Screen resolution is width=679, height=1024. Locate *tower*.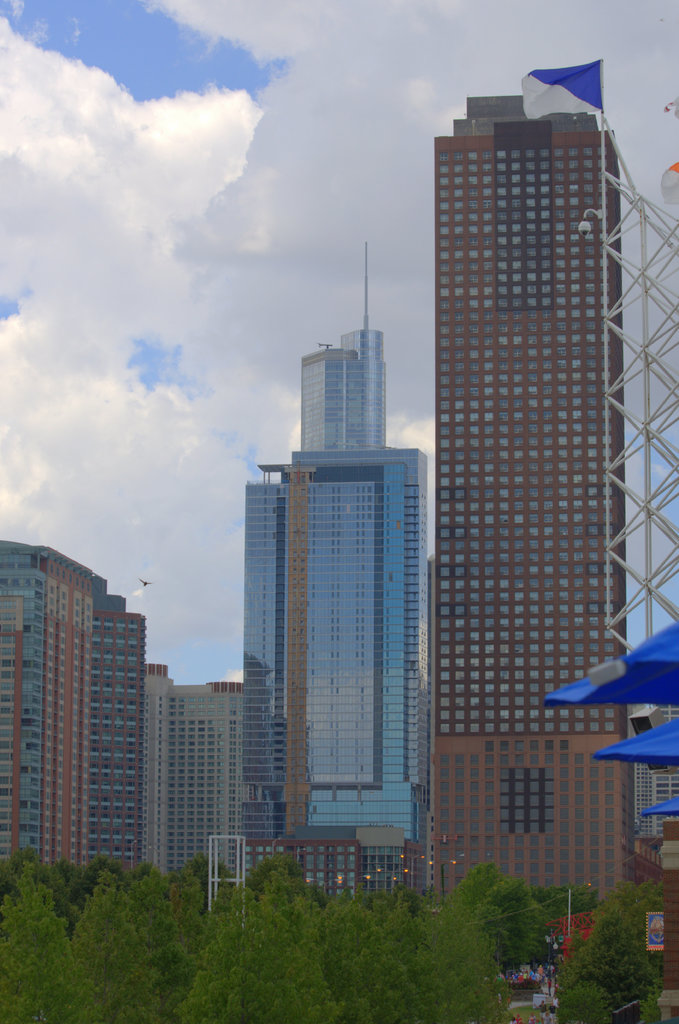
box(208, 280, 450, 876).
